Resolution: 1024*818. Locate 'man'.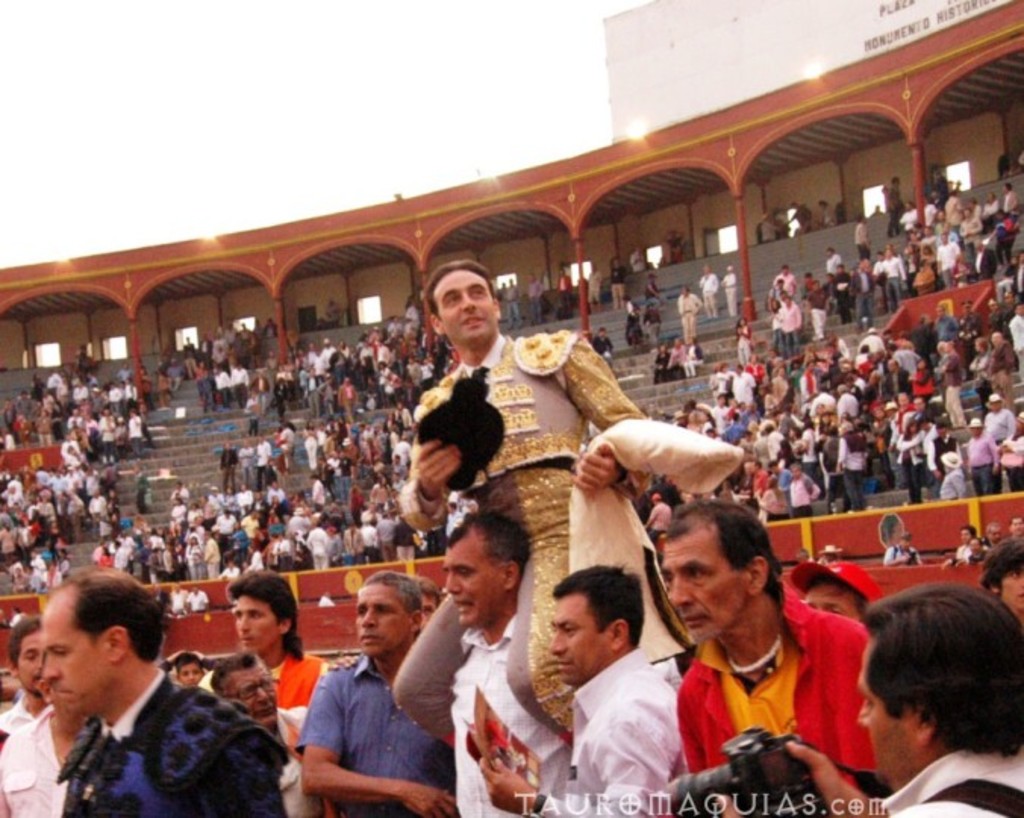
[606, 262, 627, 311].
